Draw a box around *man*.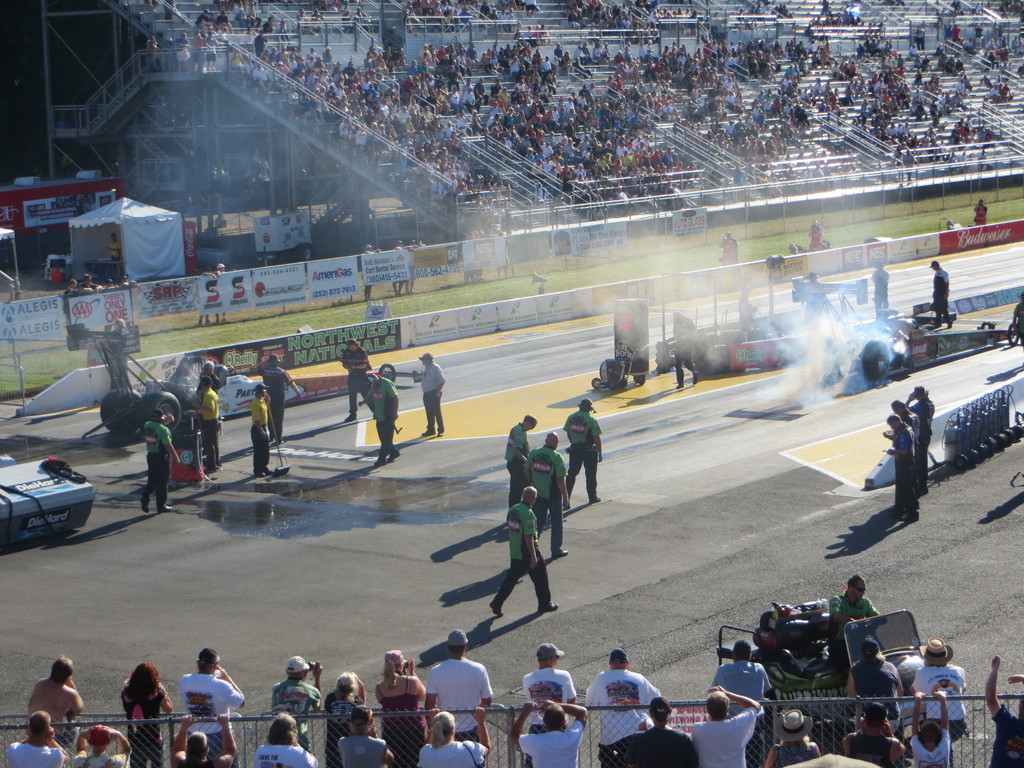
box(424, 627, 493, 744).
